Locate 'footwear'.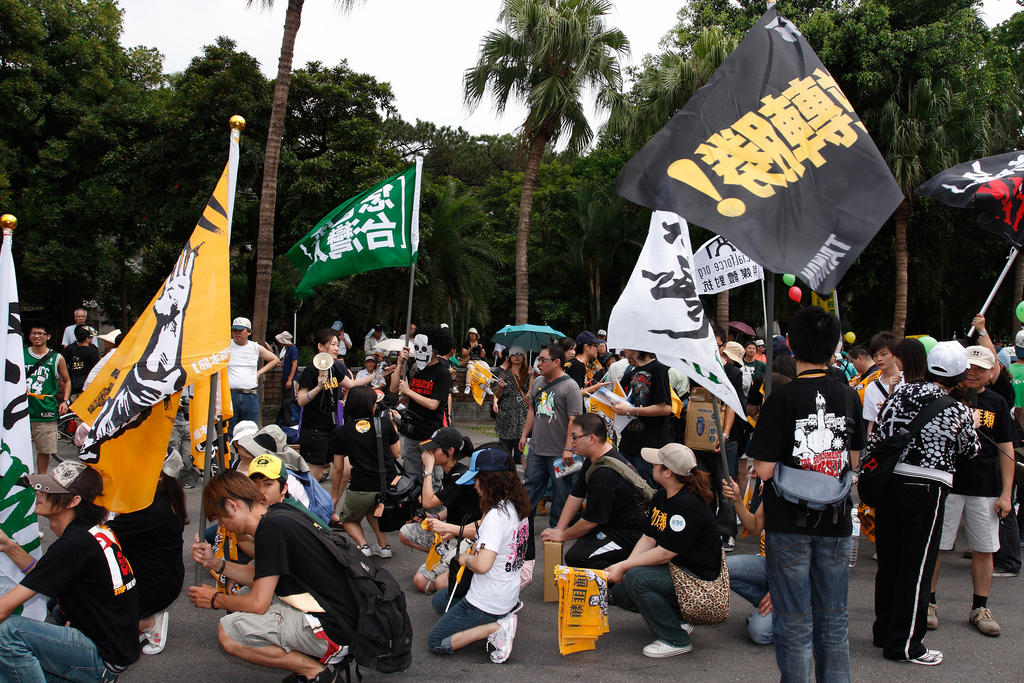
Bounding box: 639,638,696,657.
